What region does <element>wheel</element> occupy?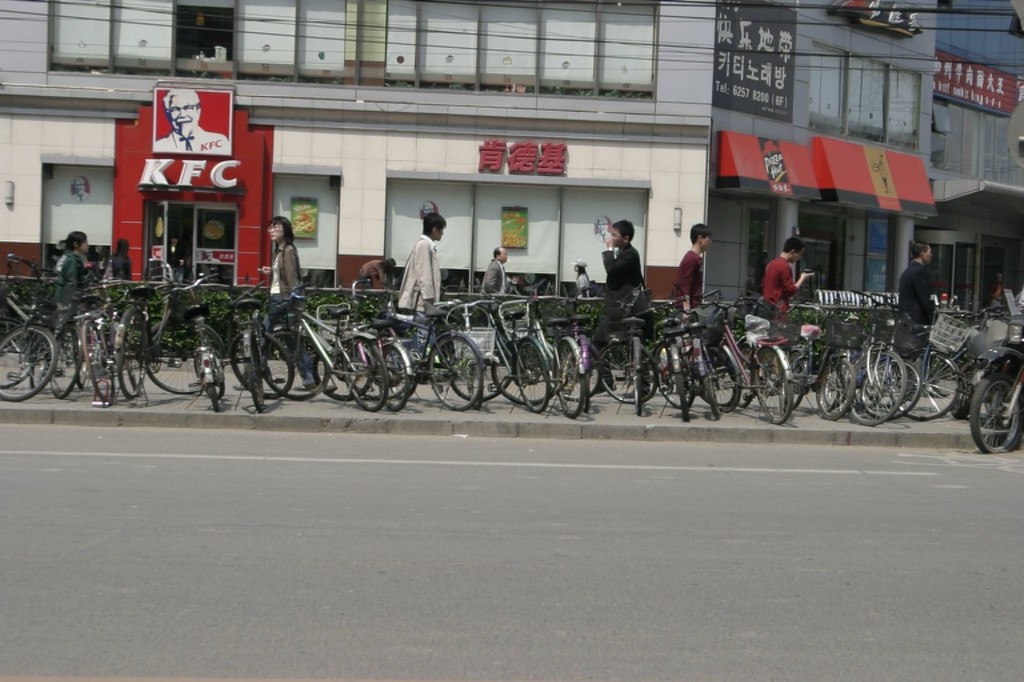
<box>228,331,292,400</box>.
